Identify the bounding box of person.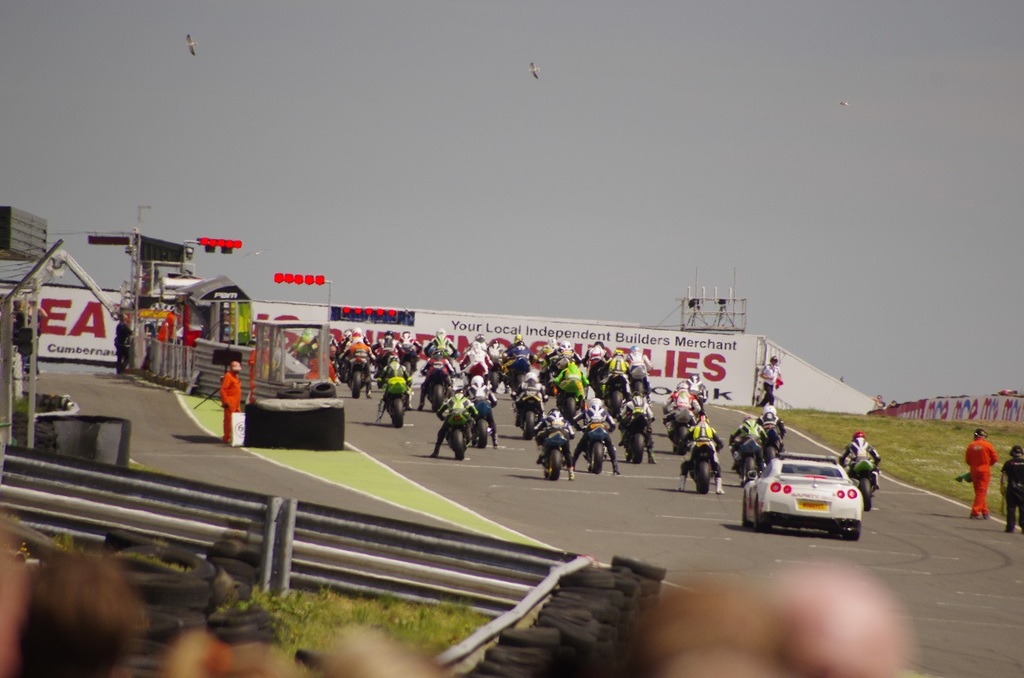
bbox=[662, 376, 697, 426].
